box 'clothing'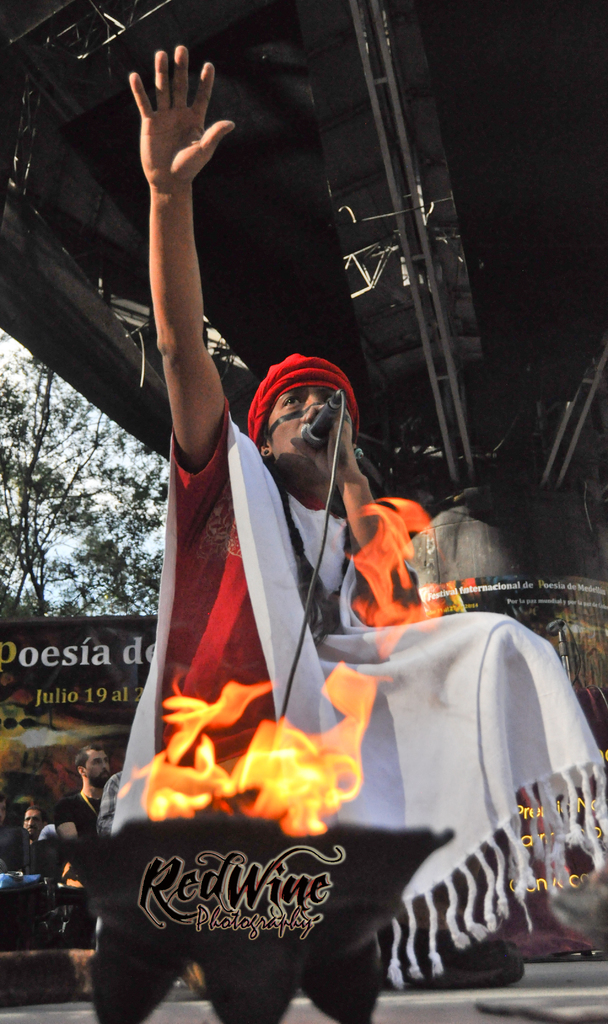
(0,835,49,865)
